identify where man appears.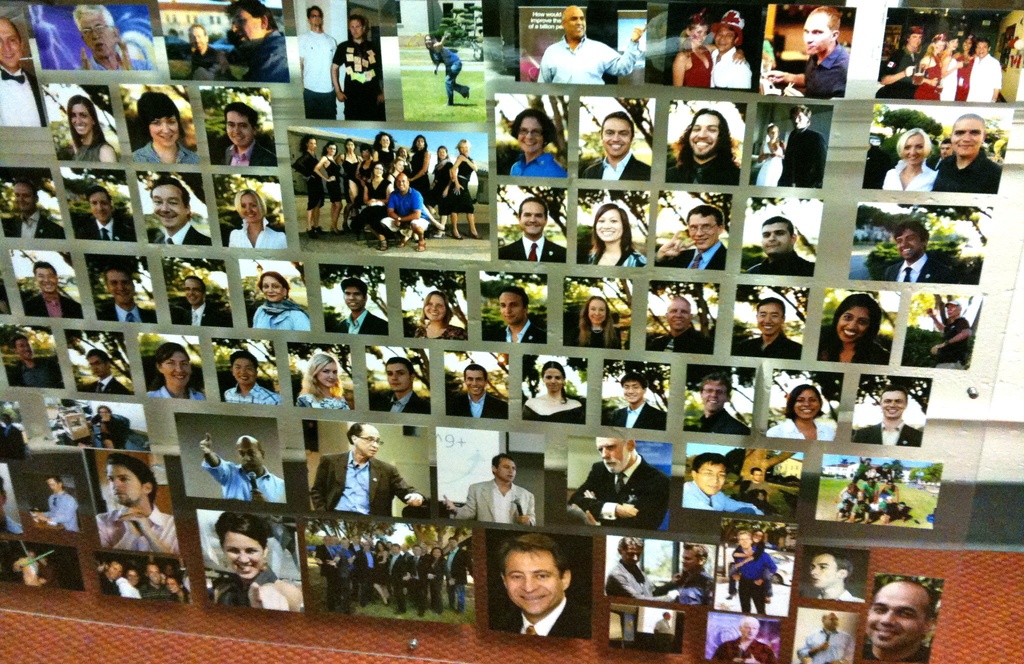
Appears at (left=652, top=204, right=727, bottom=273).
